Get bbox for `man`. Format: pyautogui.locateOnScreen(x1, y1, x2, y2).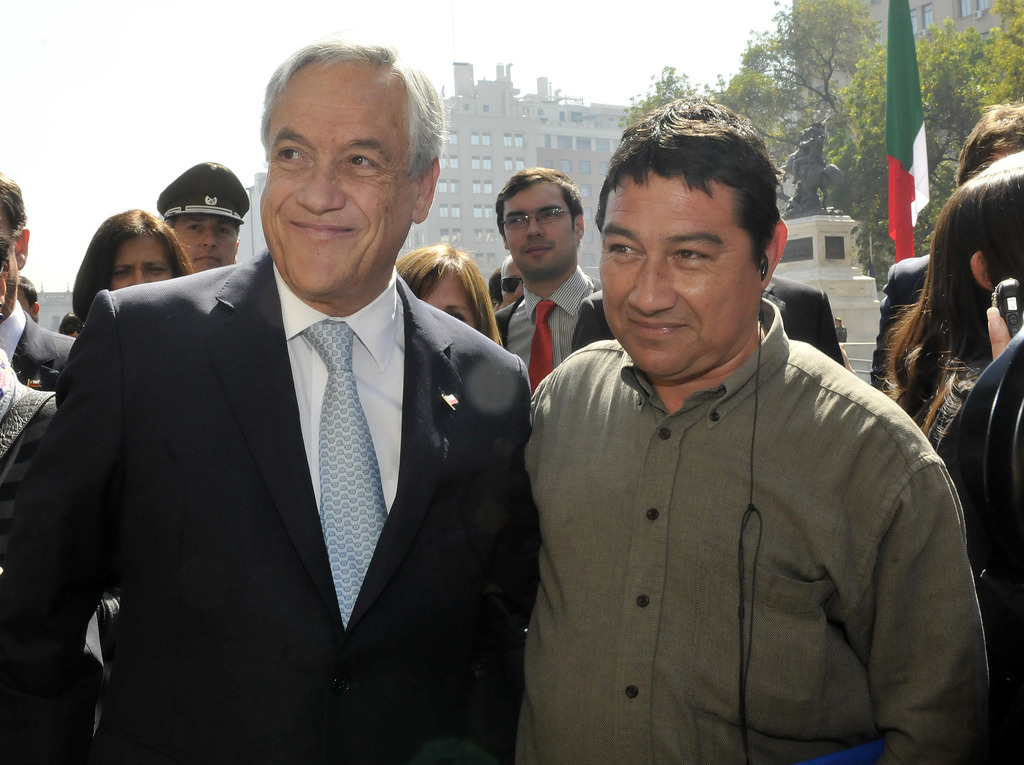
pyautogui.locateOnScreen(497, 142, 989, 745).
